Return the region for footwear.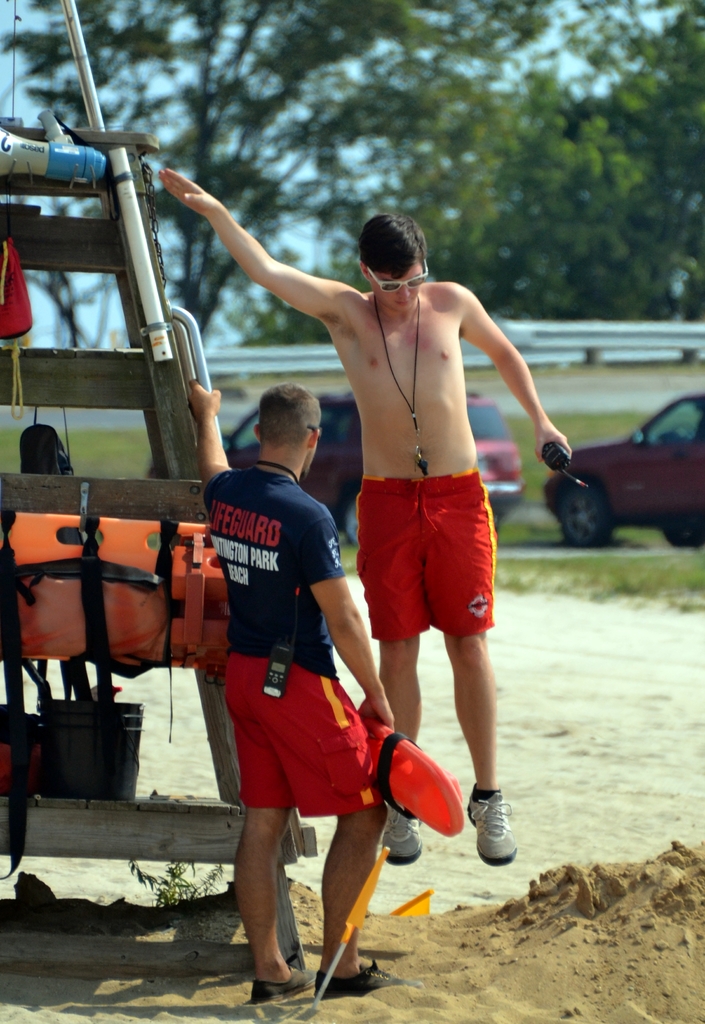
472:796:530:887.
